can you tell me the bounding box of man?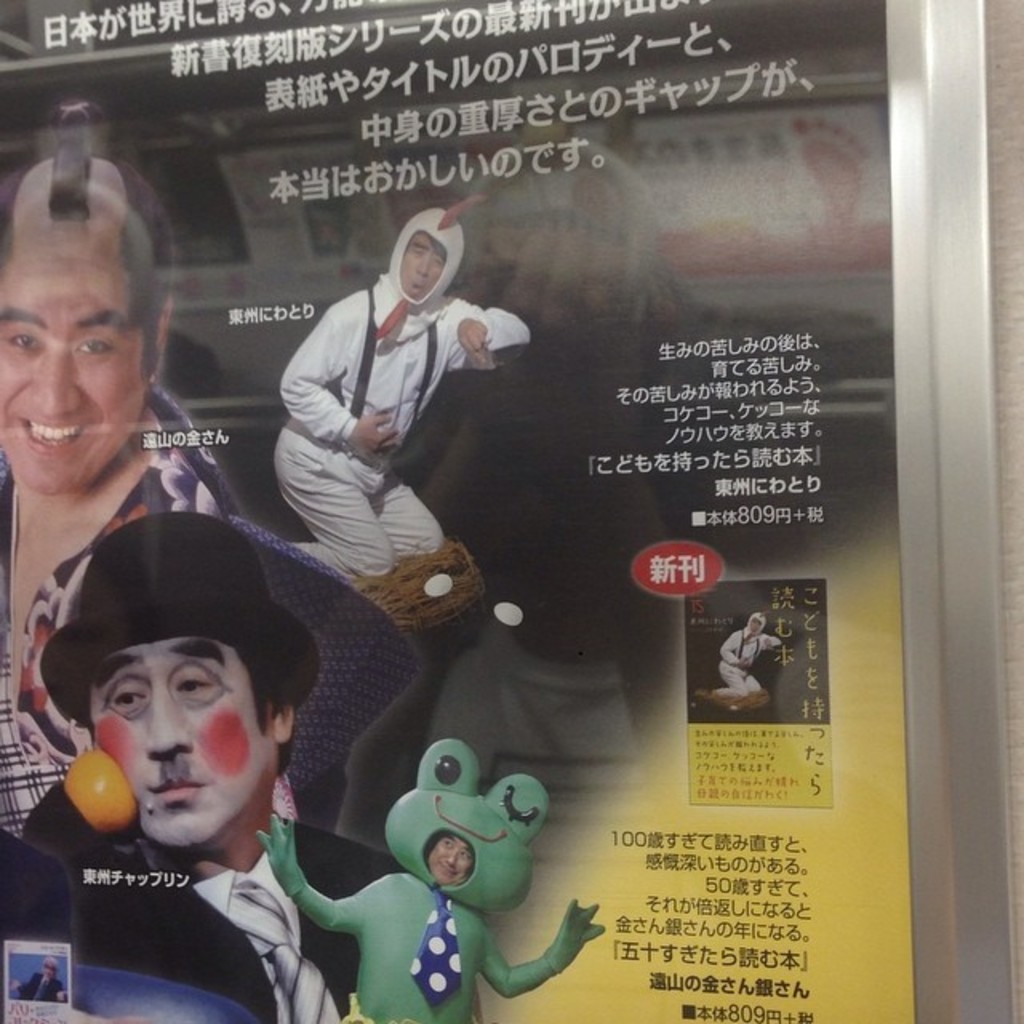
Rect(0, 509, 400, 1022).
